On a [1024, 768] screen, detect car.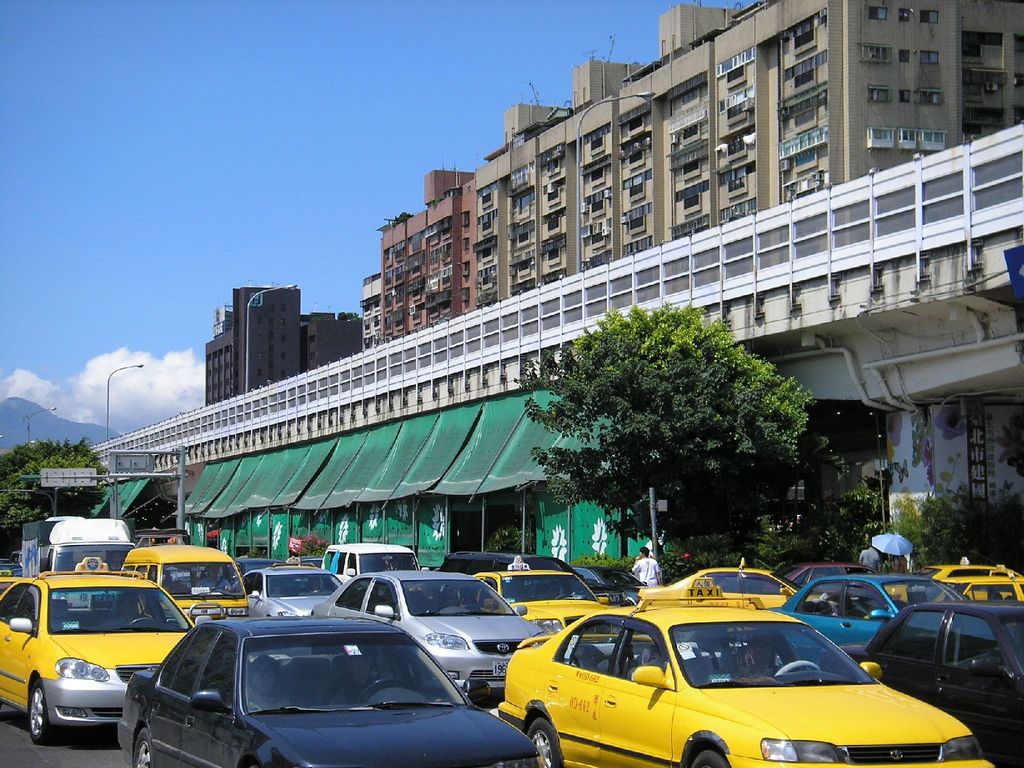
232/553/349/618.
